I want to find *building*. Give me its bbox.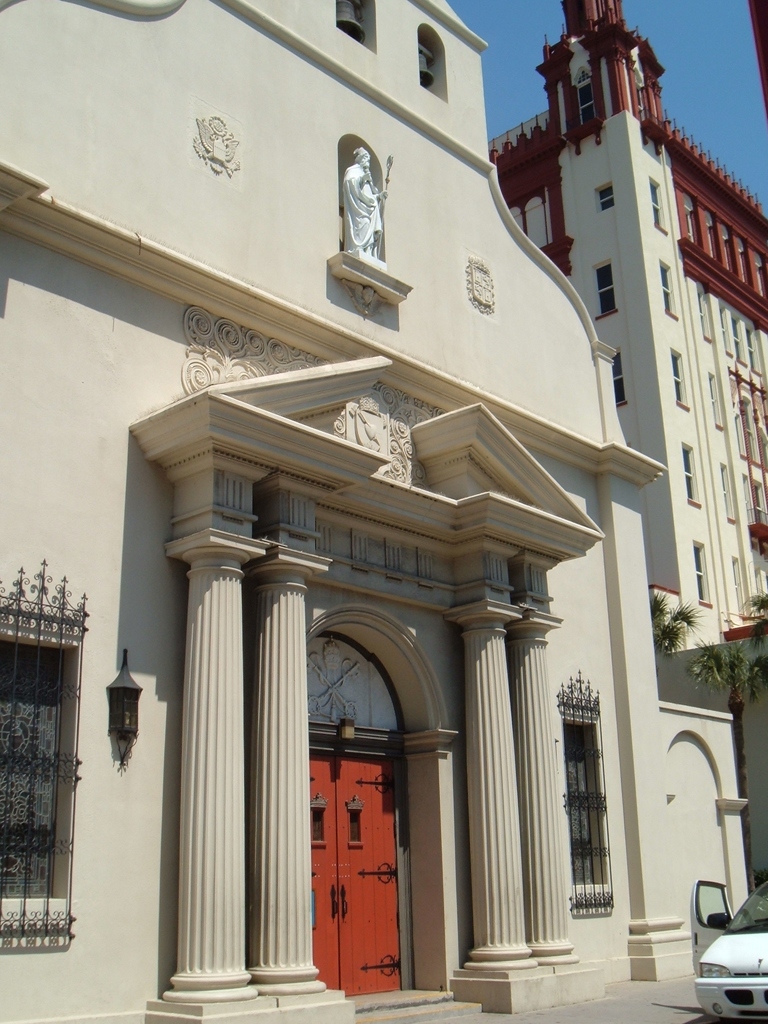
detection(488, 0, 767, 895).
